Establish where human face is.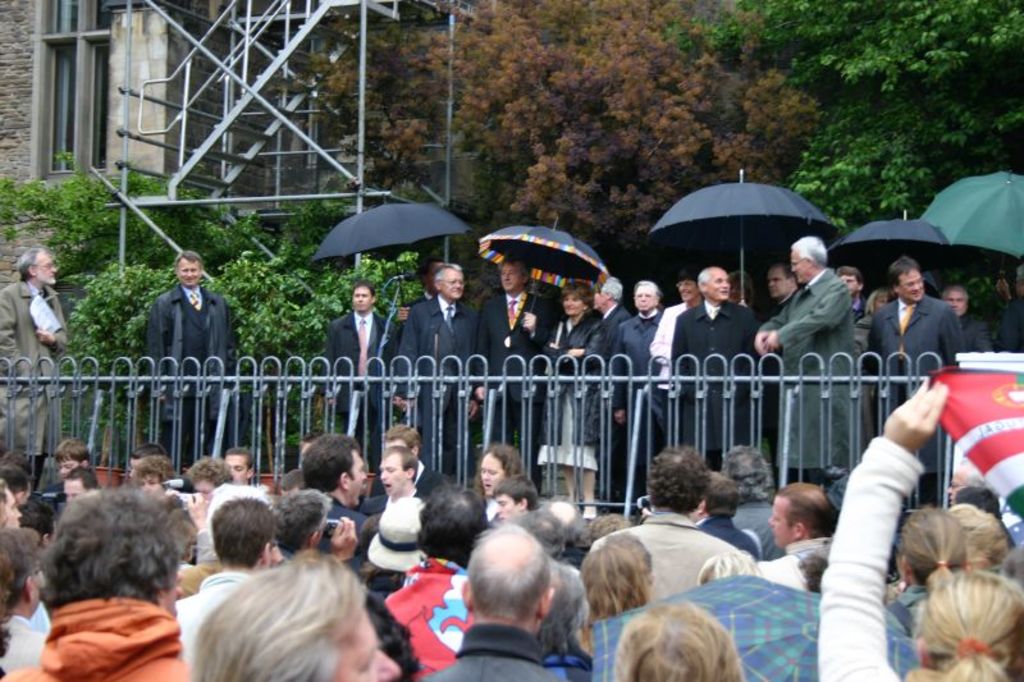
Established at left=351, top=283, right=370, bottom=310.
